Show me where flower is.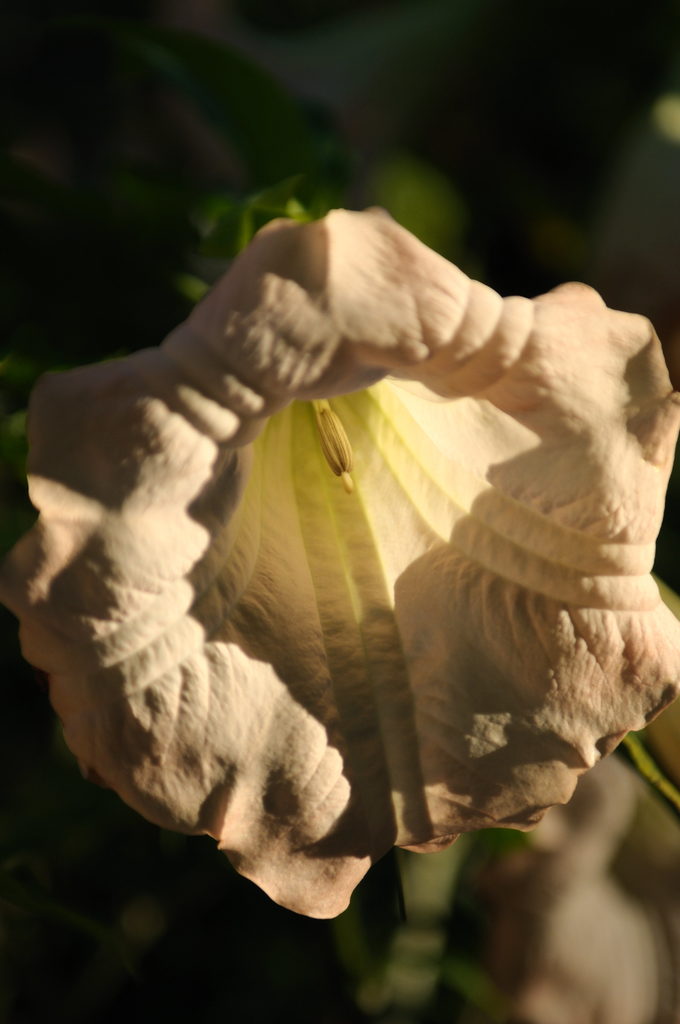
flower is at Rect(0, 207, 679, 916).
